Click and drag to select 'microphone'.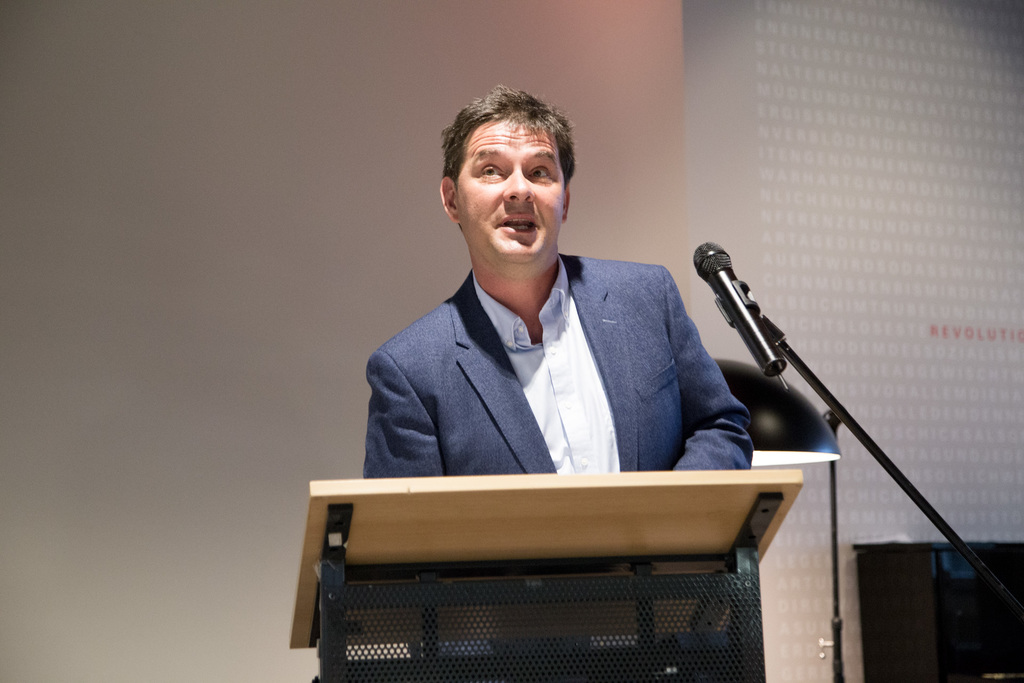
Selection: [691,239,788,392].
